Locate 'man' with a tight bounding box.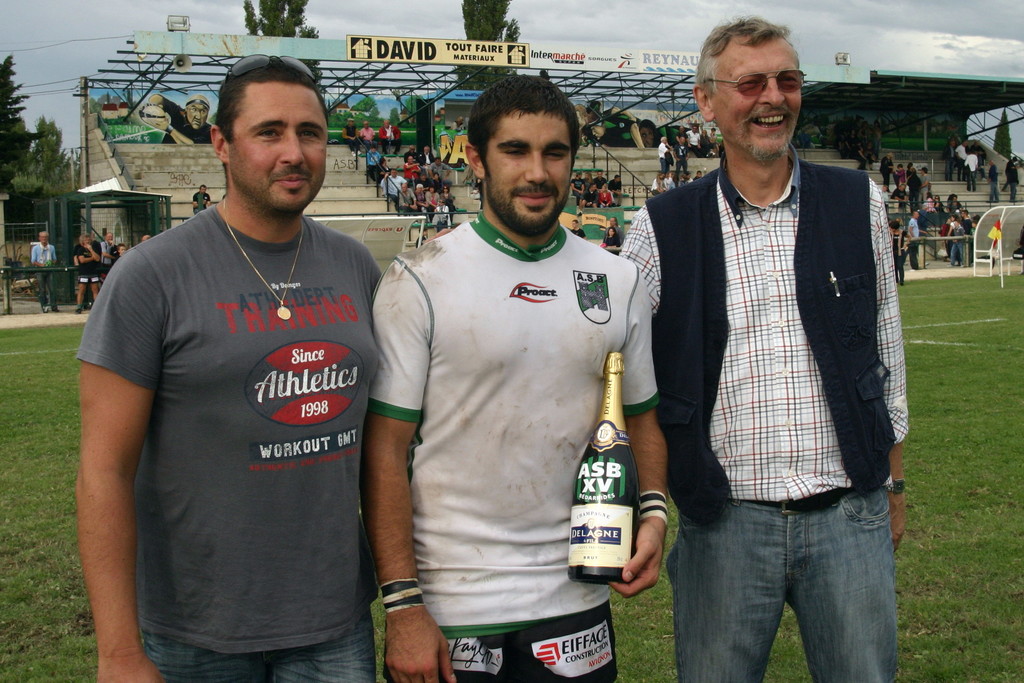
box(907, 210, 926, 270).
